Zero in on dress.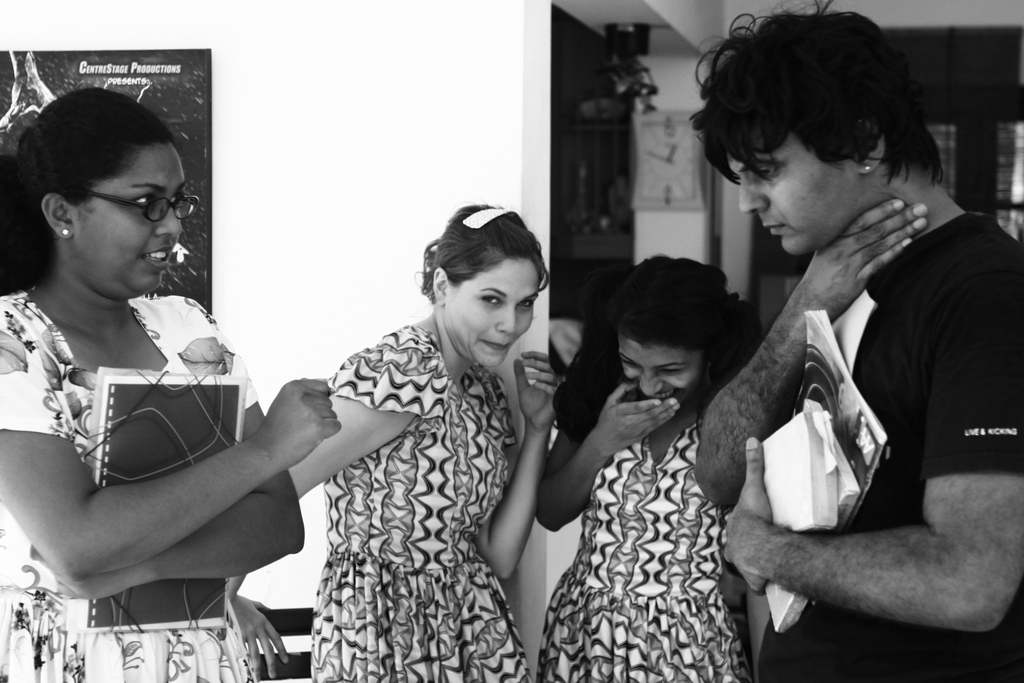
Zeroed in: <region>0, 288, 256, 681</region>.
